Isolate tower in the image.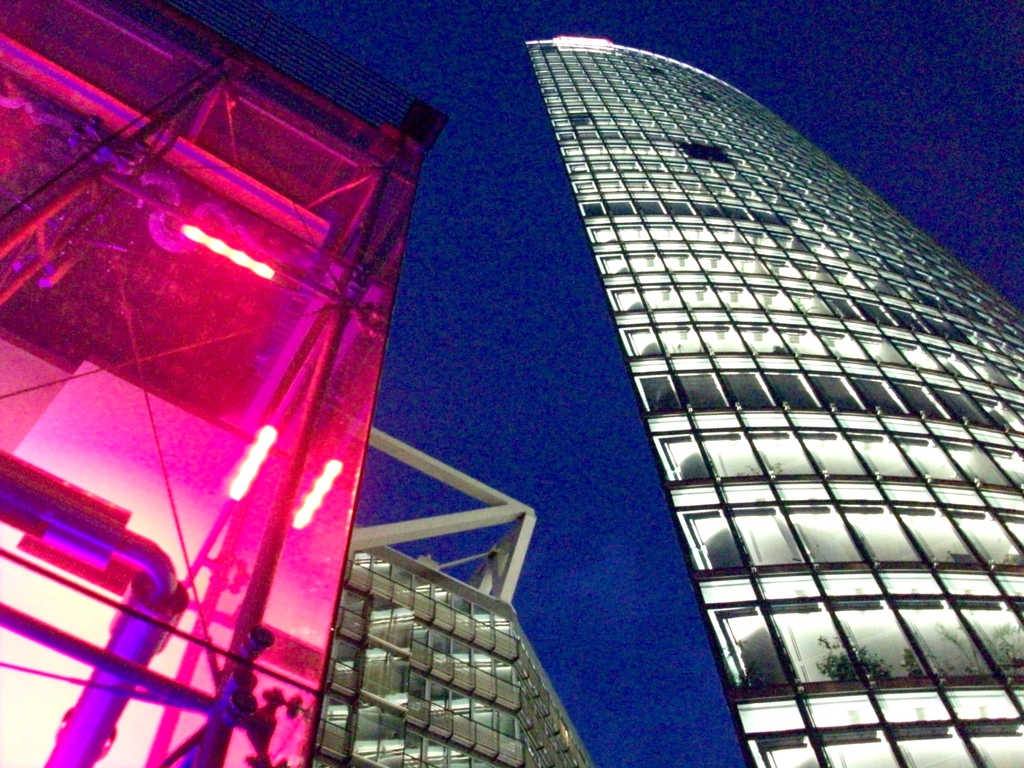
Isolated region: (x1=0, y1=0, x2=437, y2=767).
